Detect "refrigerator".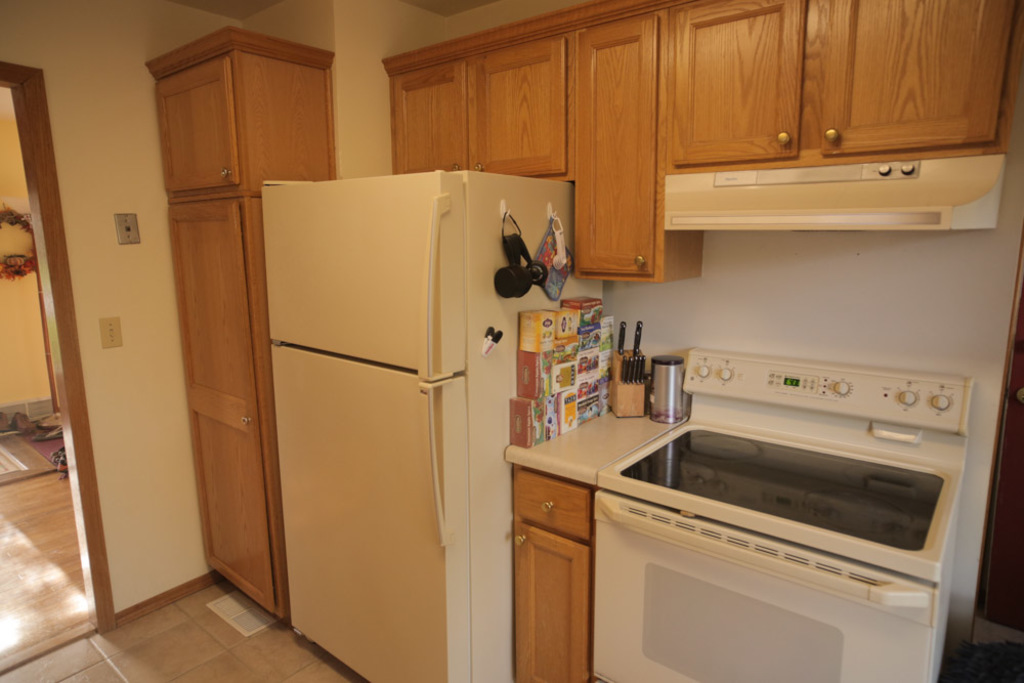
Detected at {"left": 251, "top": 170, "right": 573, "bottom": 682}.
